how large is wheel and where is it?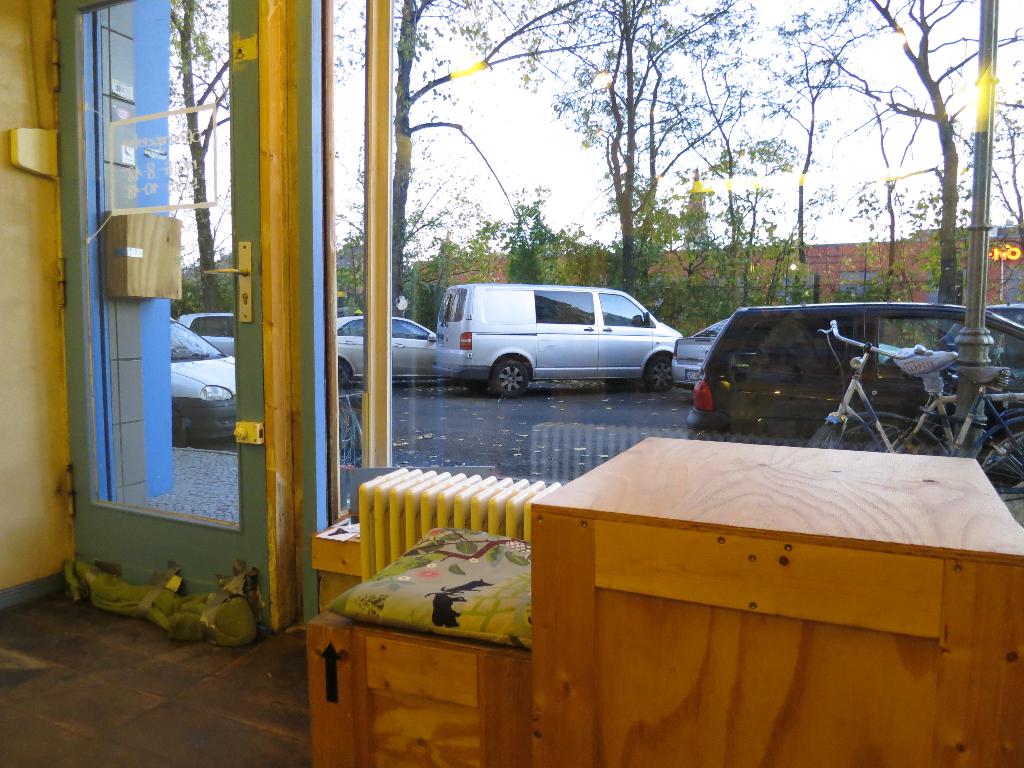
Bounding box: x1=977 y1=419 x2=1023 y2=527.
